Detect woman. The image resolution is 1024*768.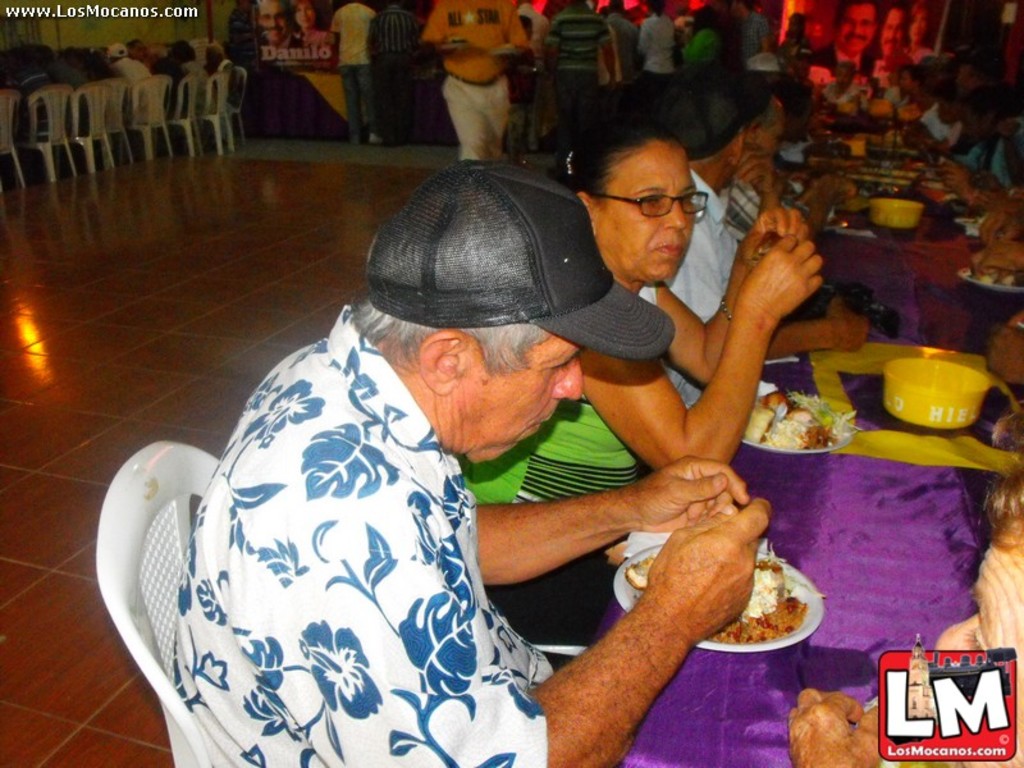
(x1=291, y1=0, x2=334, y2=46).
